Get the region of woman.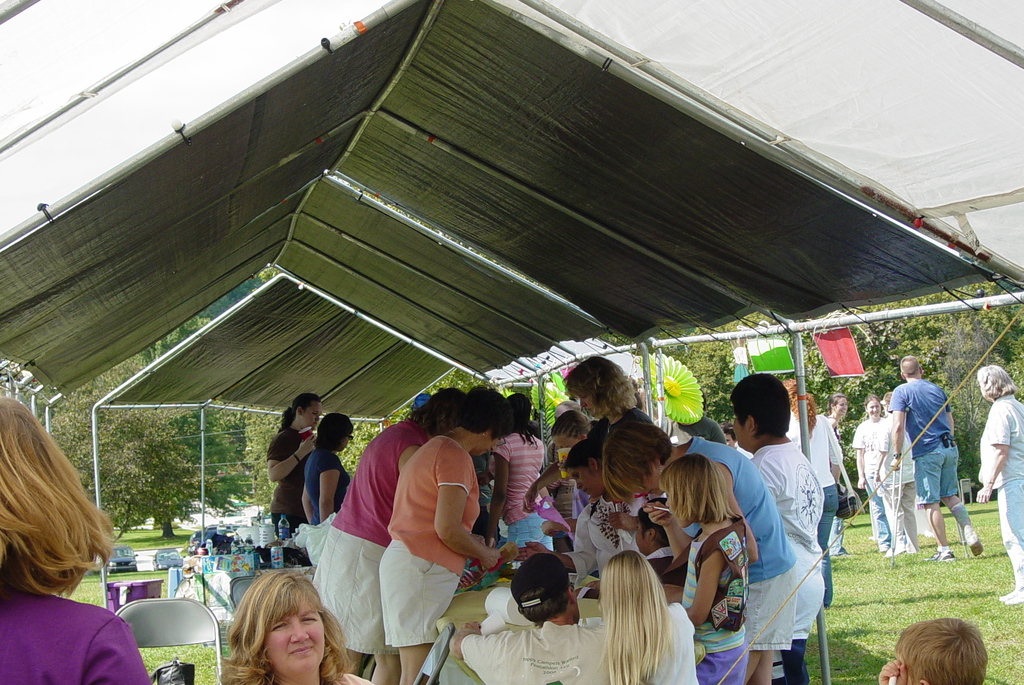
783, 382, 843, 593.
